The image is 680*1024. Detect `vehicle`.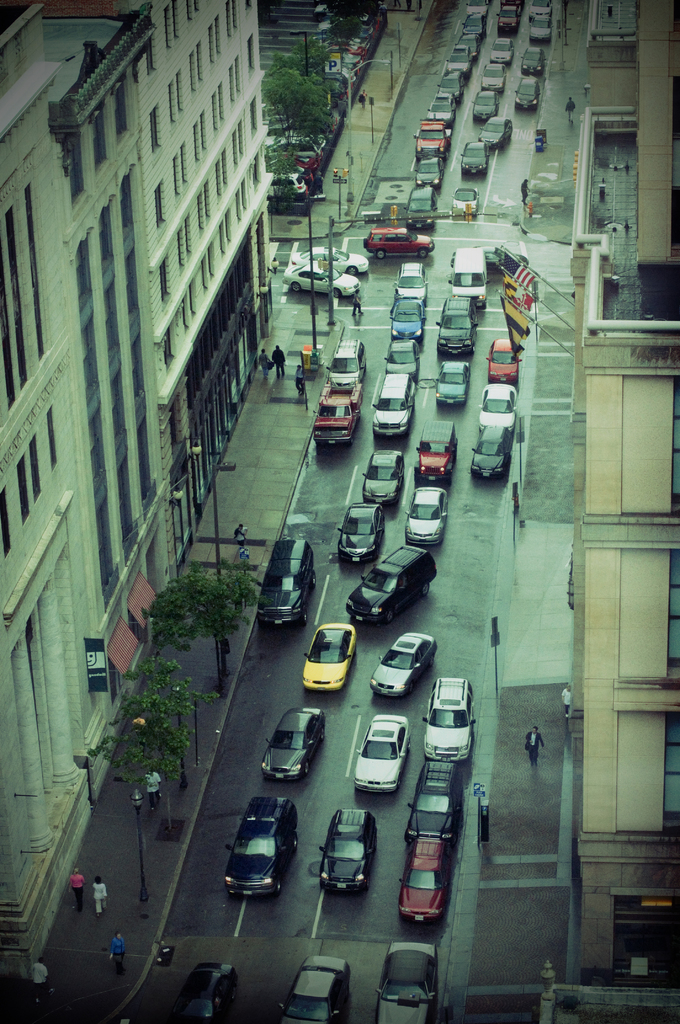
Detection: region(492, 8, 519, 32).
